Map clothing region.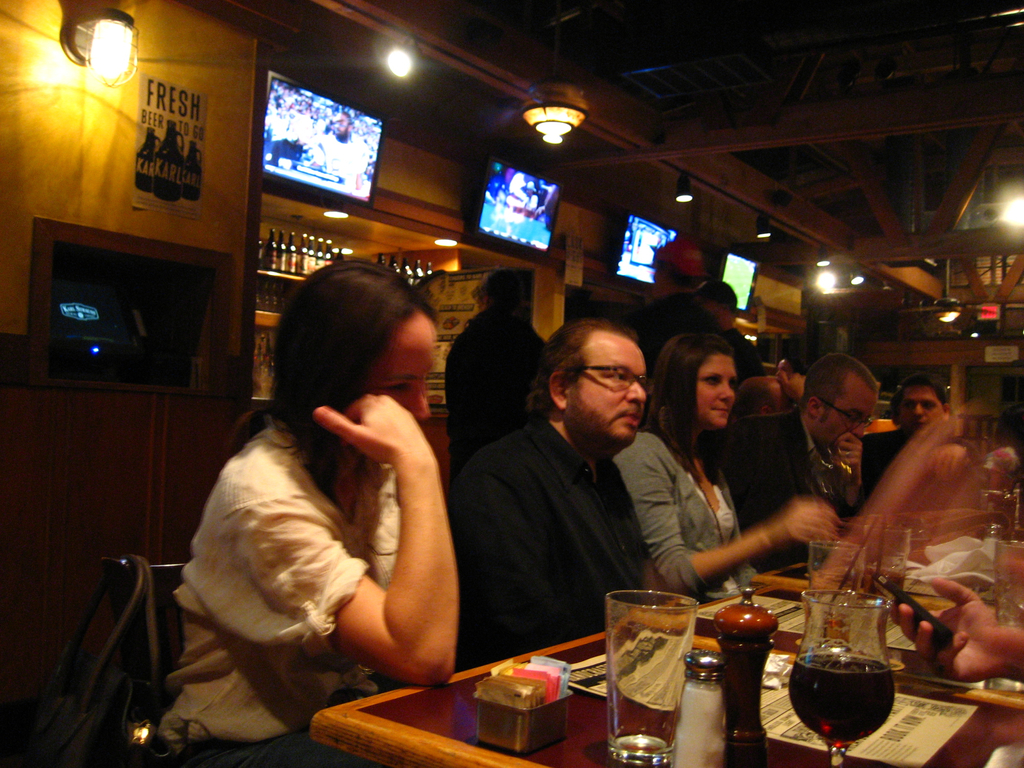
Mapped to left=710, top=325, right=765, bottom=388.
